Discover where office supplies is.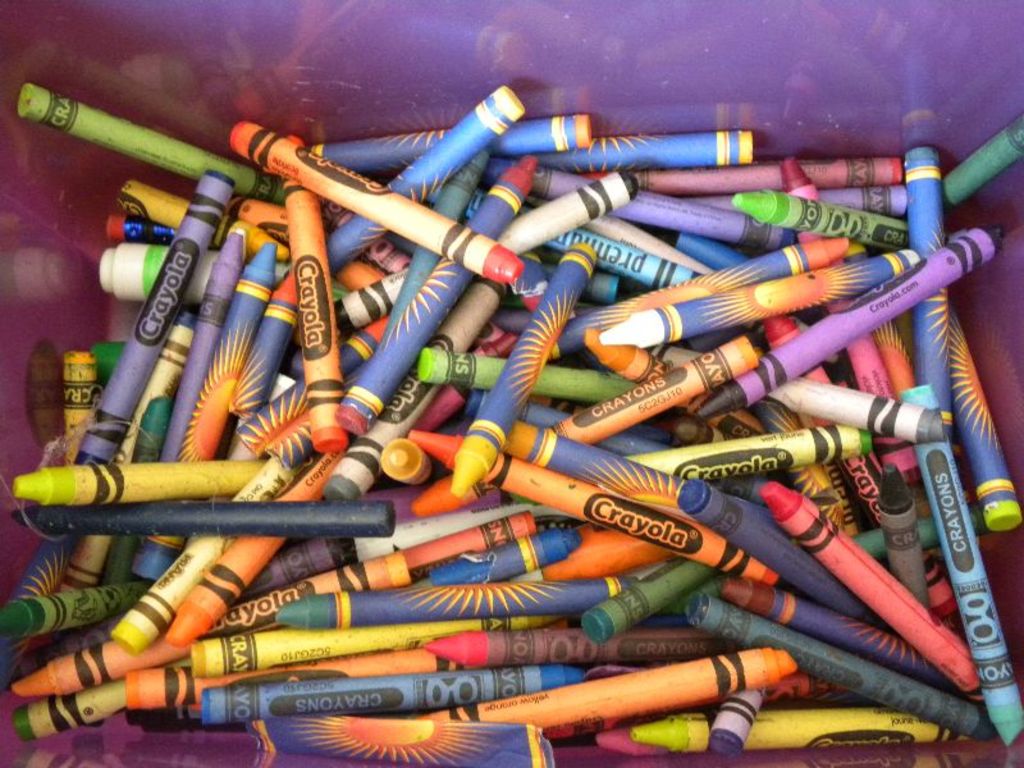
Discovered at locate(76, 174, 232, 465).
